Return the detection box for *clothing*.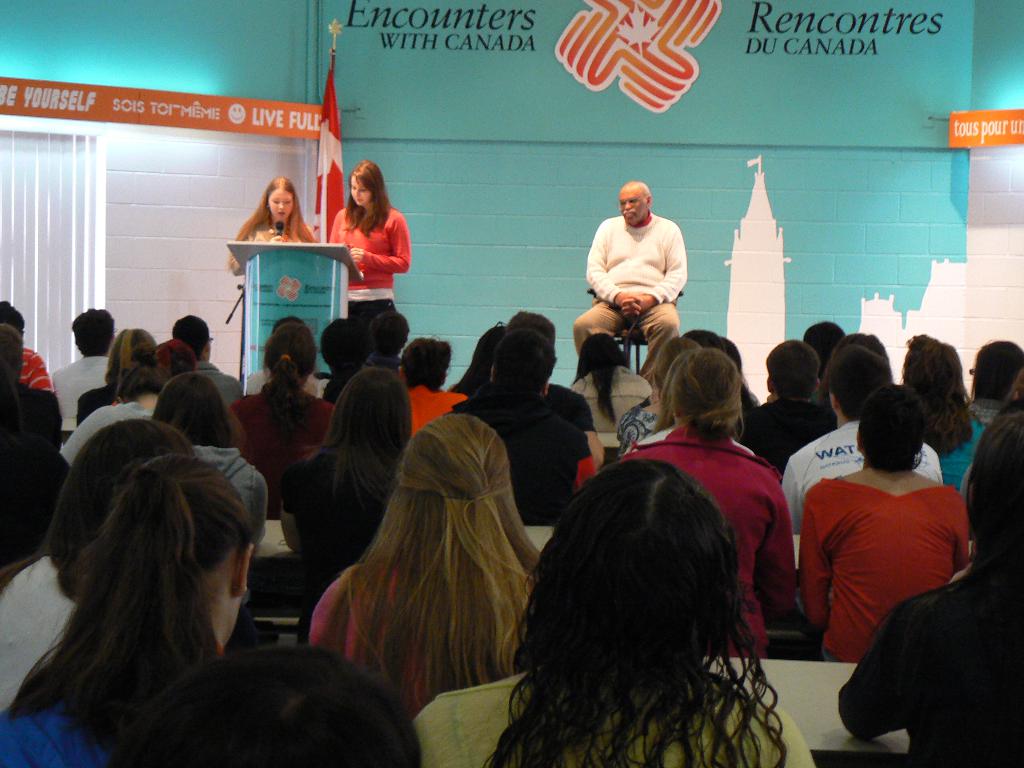
228, 378, 335, 511.
